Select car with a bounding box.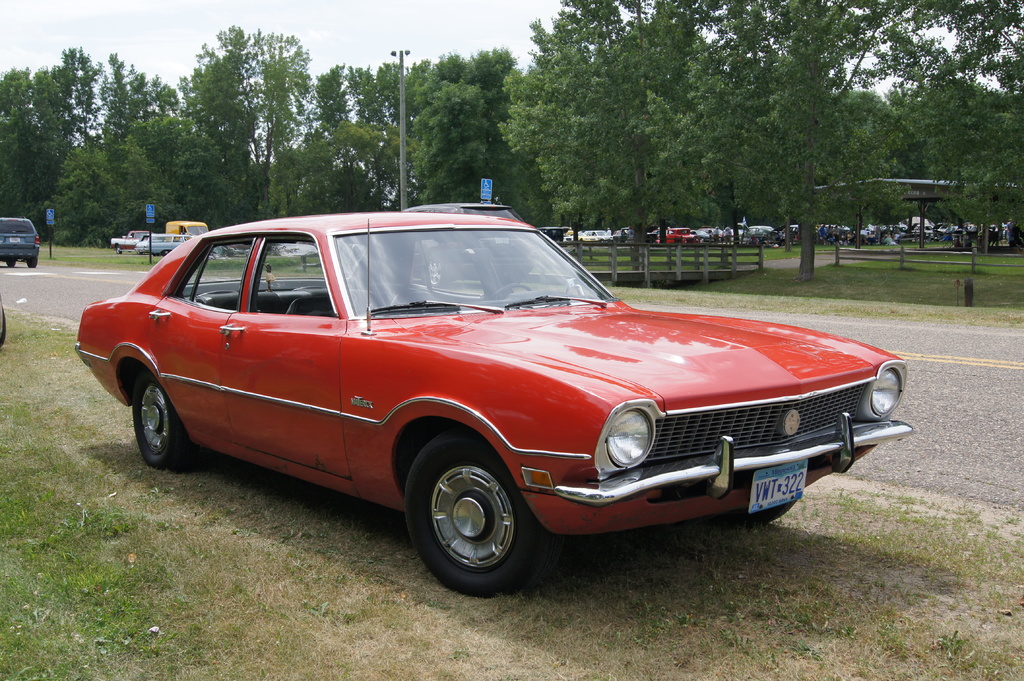
rect(141, 232, 216, 255).
